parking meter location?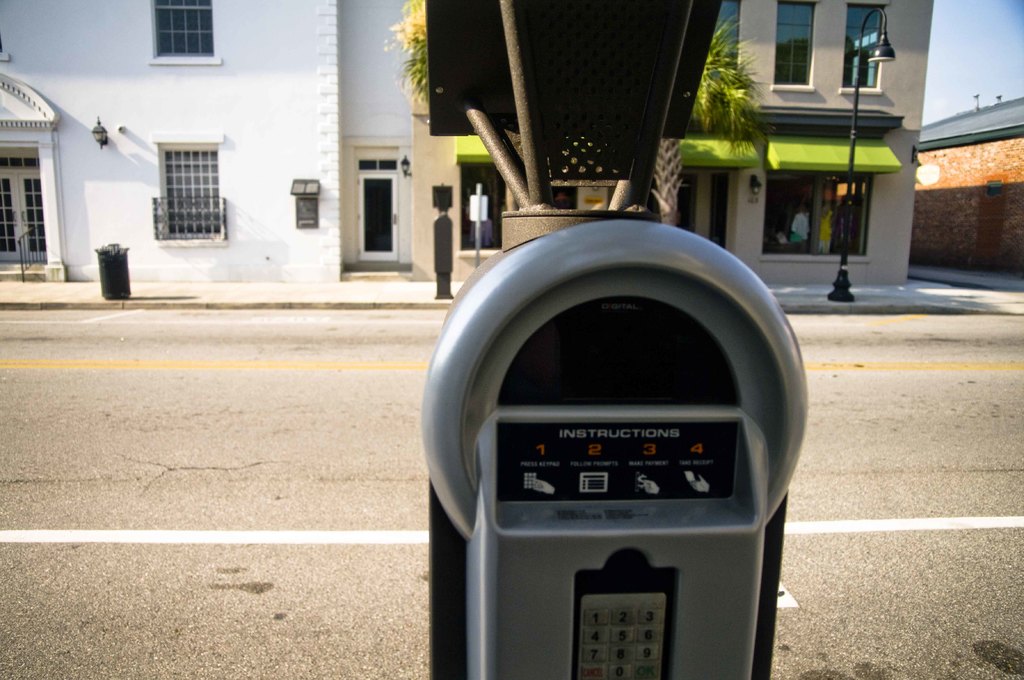
detection(420, 223, 814, 679)
